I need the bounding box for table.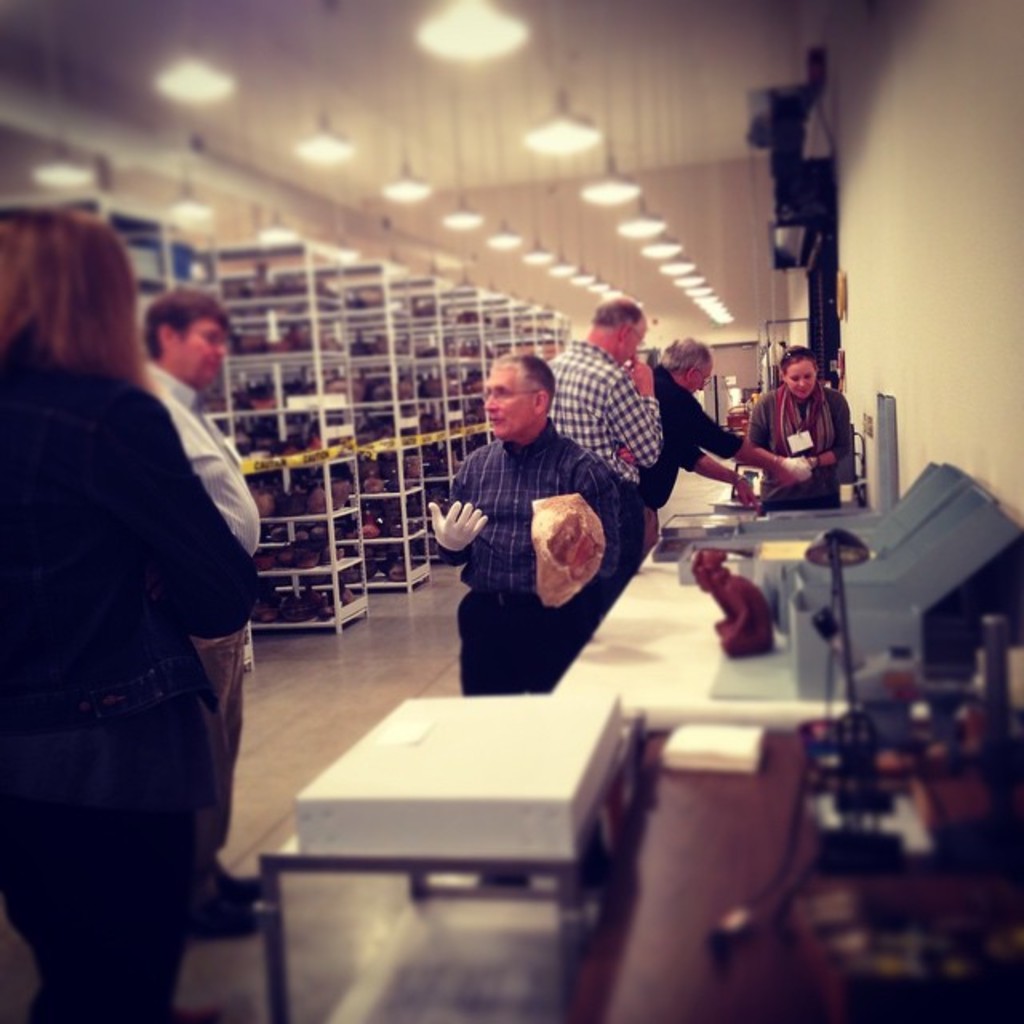
Here it is: 547:474:947:858.
